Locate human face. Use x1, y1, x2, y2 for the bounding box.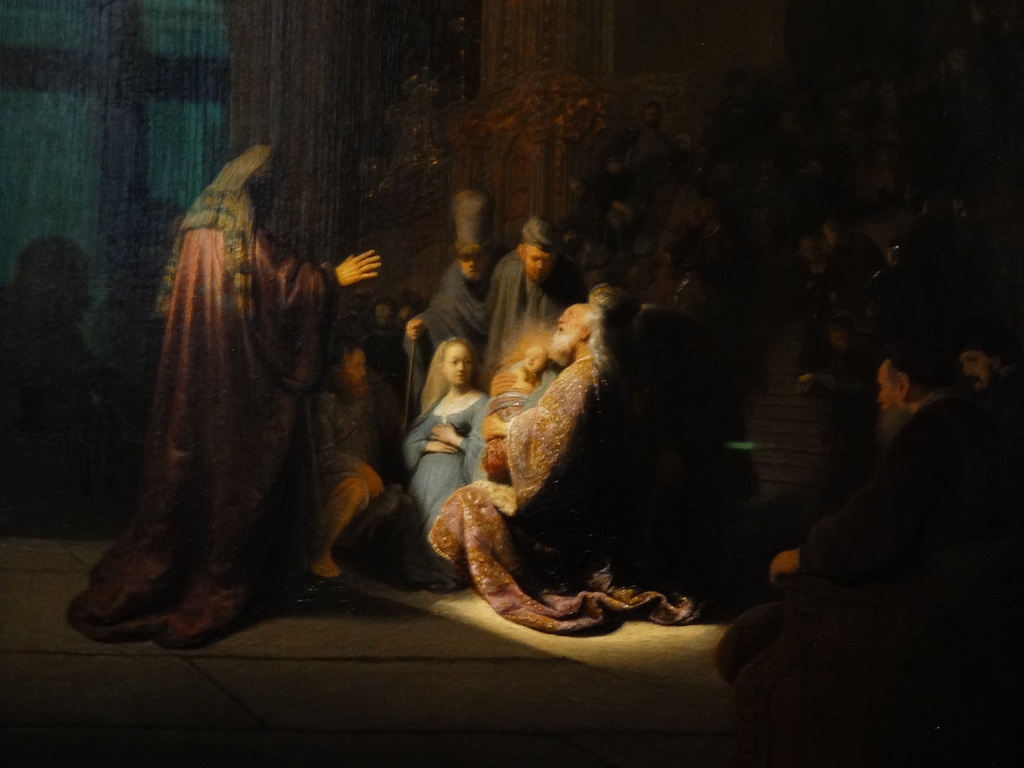
557, 300, 589, 339.
